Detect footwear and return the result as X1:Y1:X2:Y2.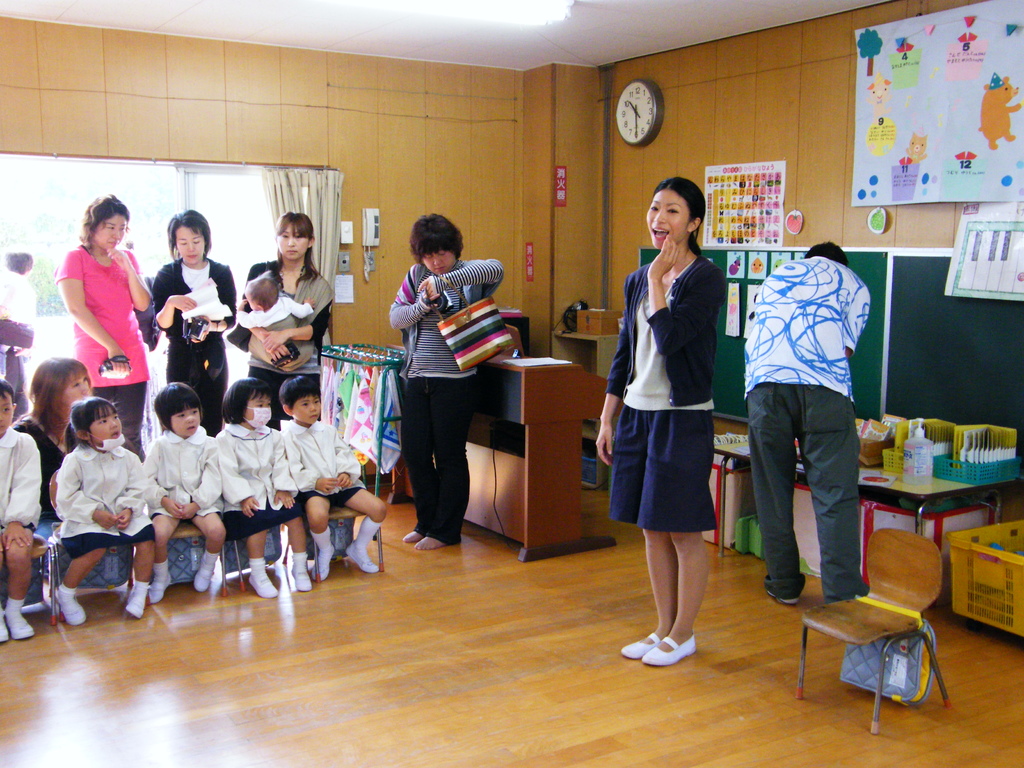
768:596:799:606.
